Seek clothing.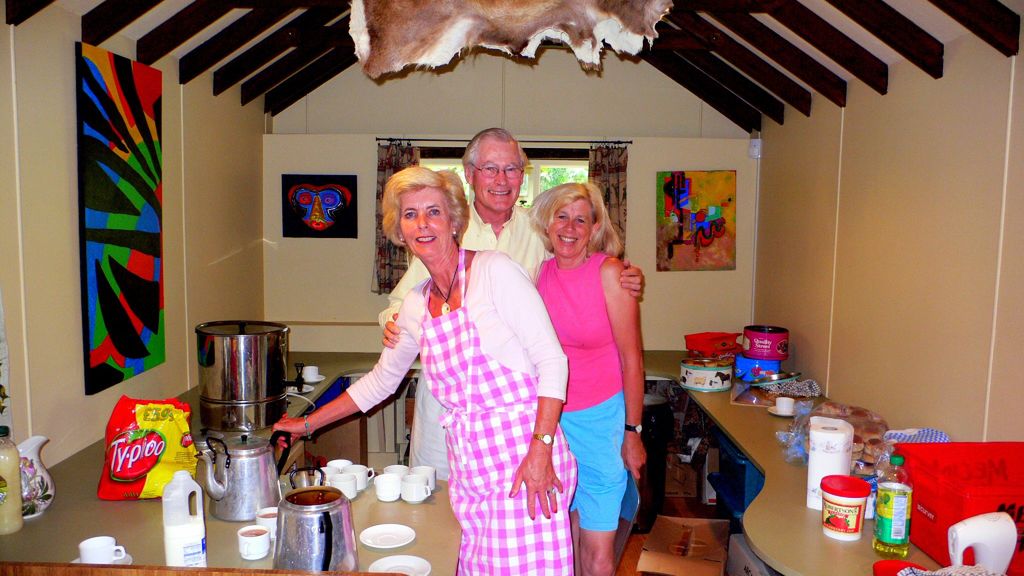
[left=376, top=196, right=561, bottom=478].
